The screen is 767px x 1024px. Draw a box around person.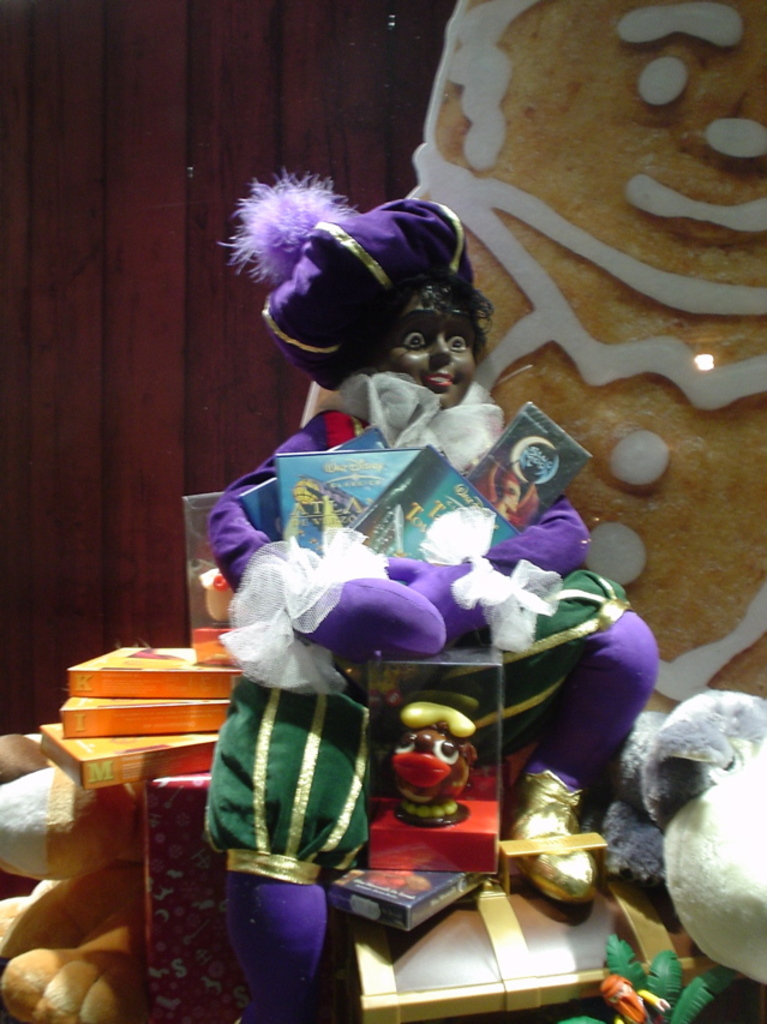
detection(200, 130, 629, 947).
